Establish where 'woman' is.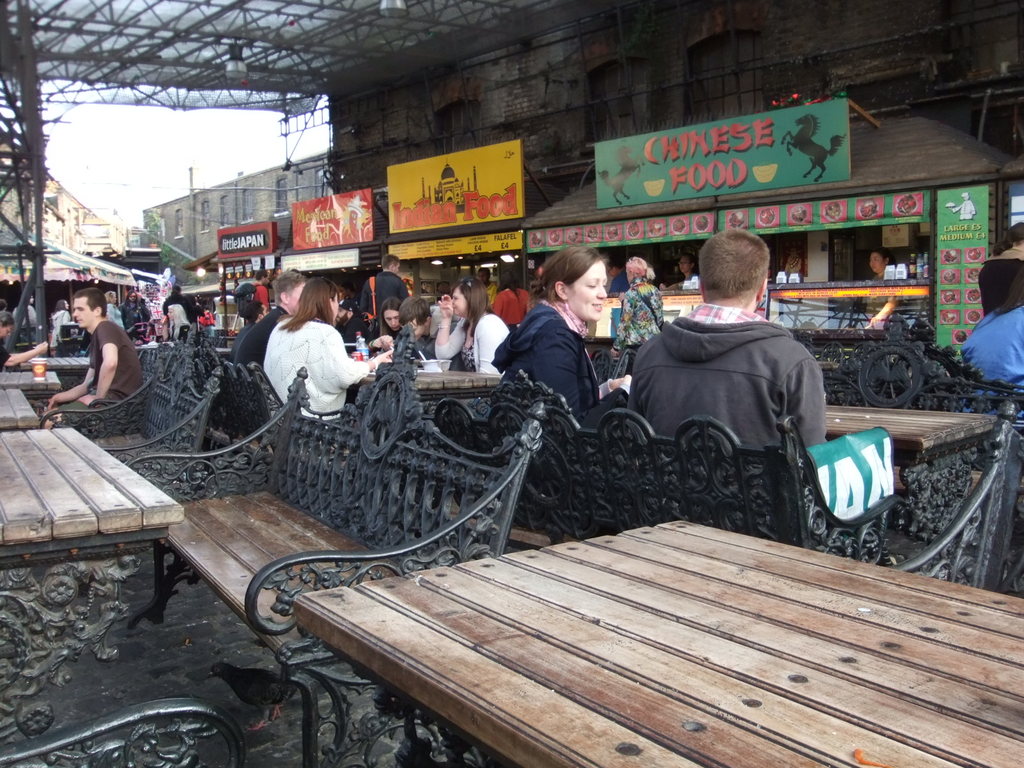
Established at {"x1": 0, "y1": 310, "x2": 52, "y2": 374}.
